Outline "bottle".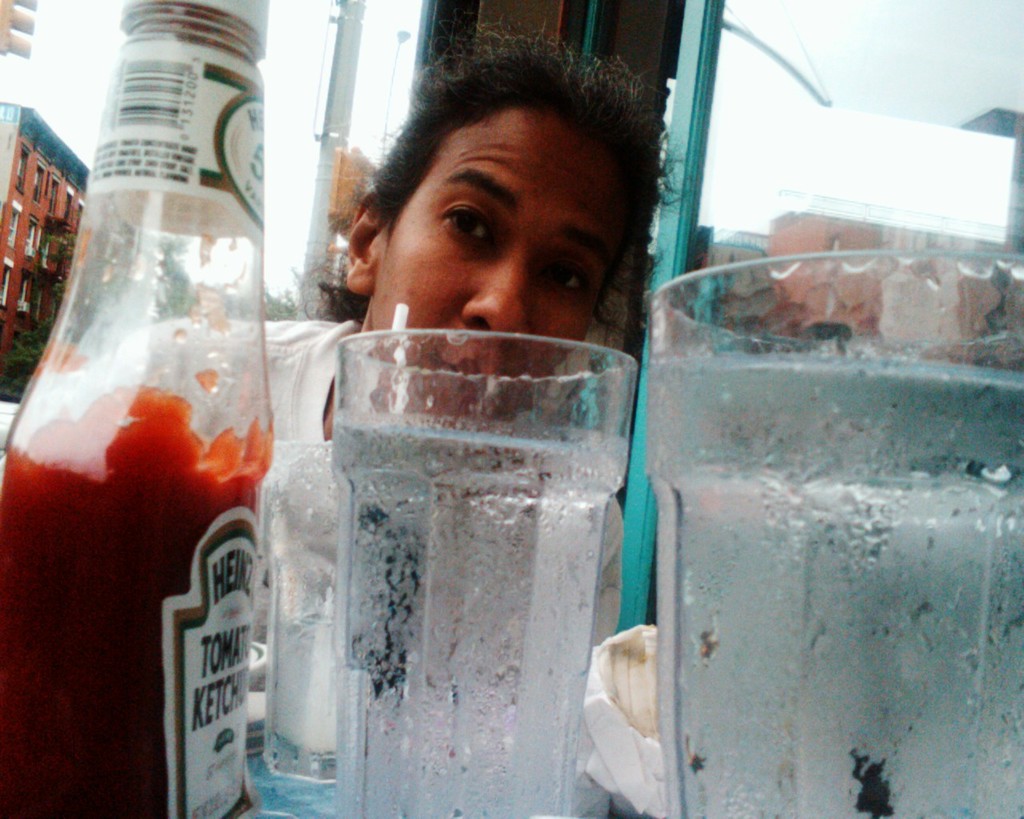
Outline: select_region(0, 0, 275, 818).
